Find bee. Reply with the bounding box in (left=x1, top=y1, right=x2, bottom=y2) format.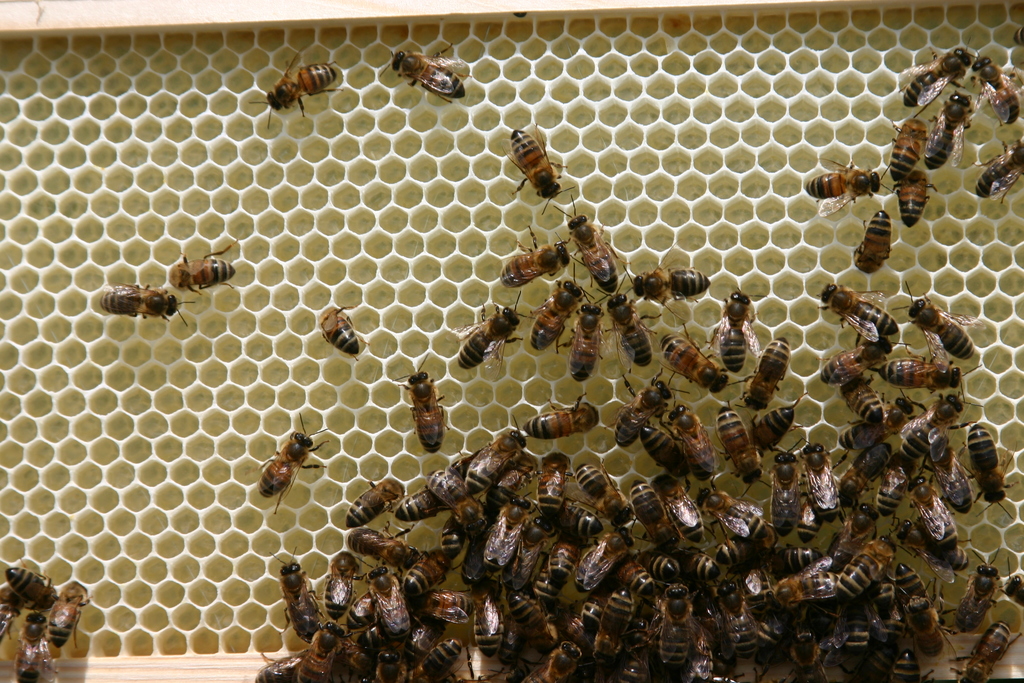
(left=554, top=286, right=611, bottom=388).
